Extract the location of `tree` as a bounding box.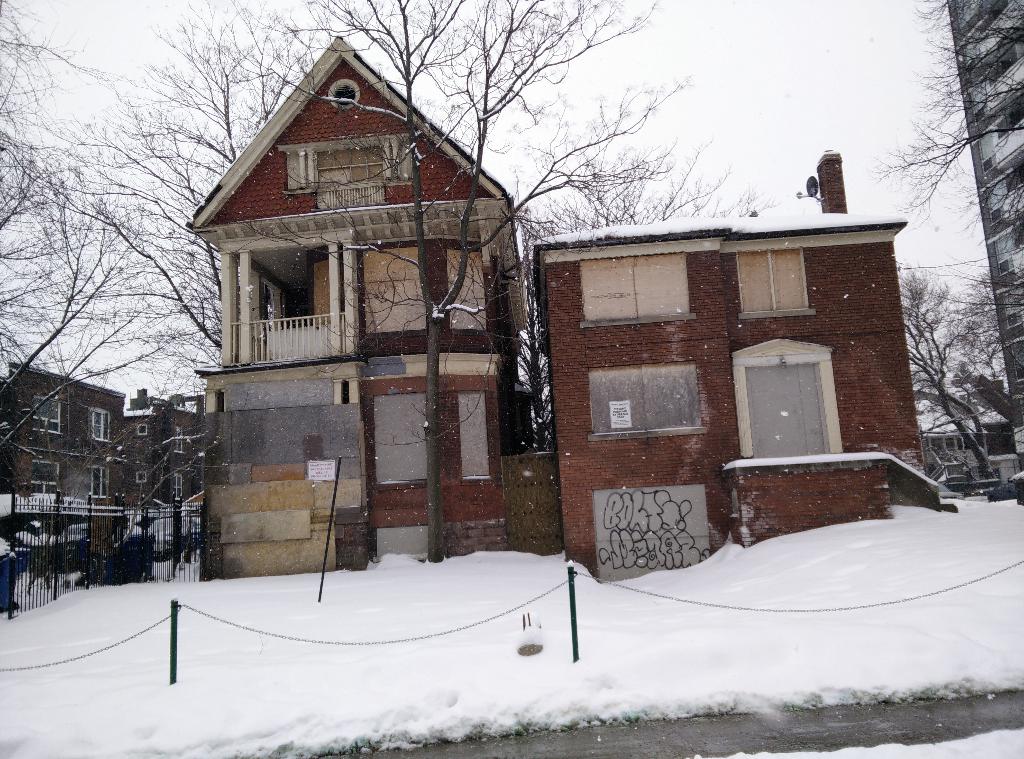
867 0 1023 257.
